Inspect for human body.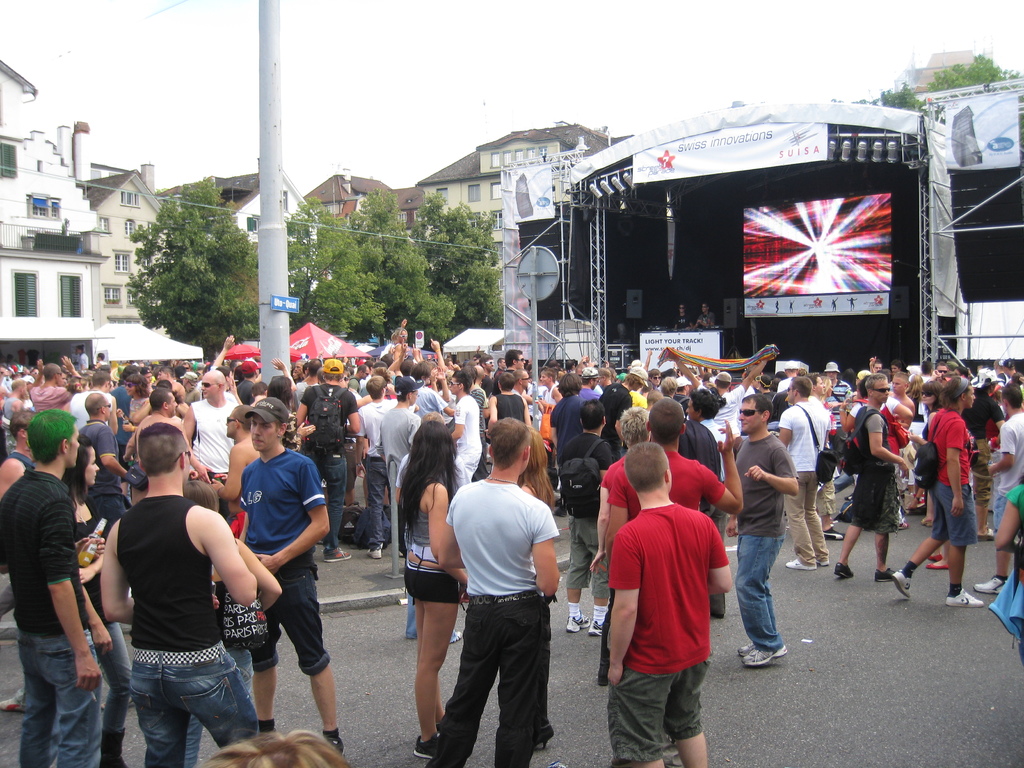
Inspection: 976,406,1023,543.
